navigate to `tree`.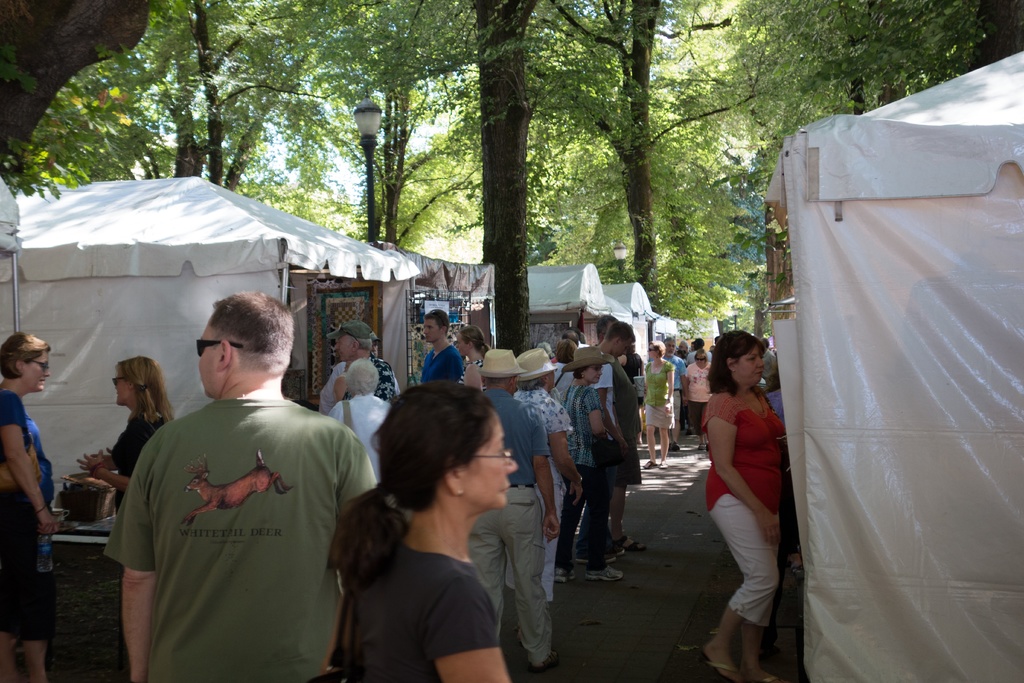
Navigation target: left=0, top=0, right=156, bottom=206.
